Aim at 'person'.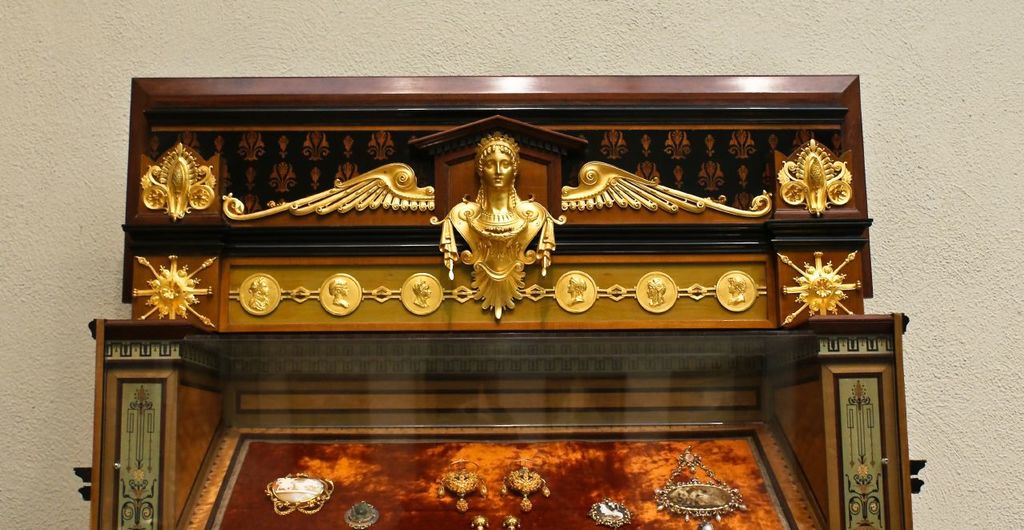
Aimed at (569, 274, 587, 303).
